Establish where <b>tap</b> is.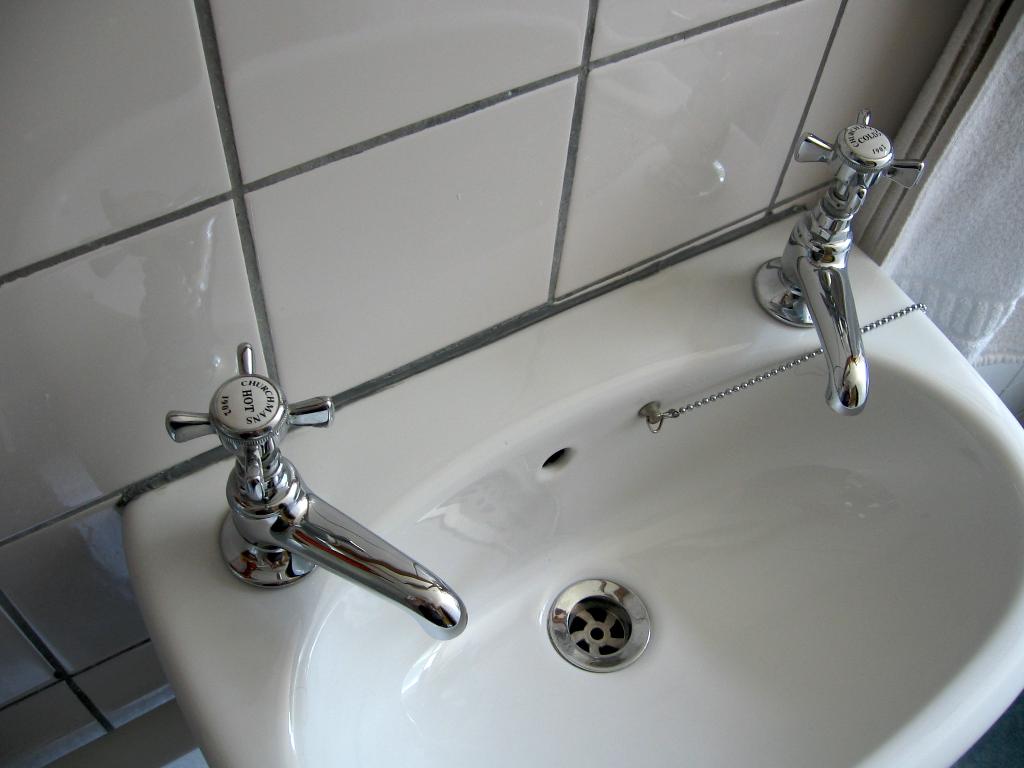
Established at region(167, 335, 474, 644).
